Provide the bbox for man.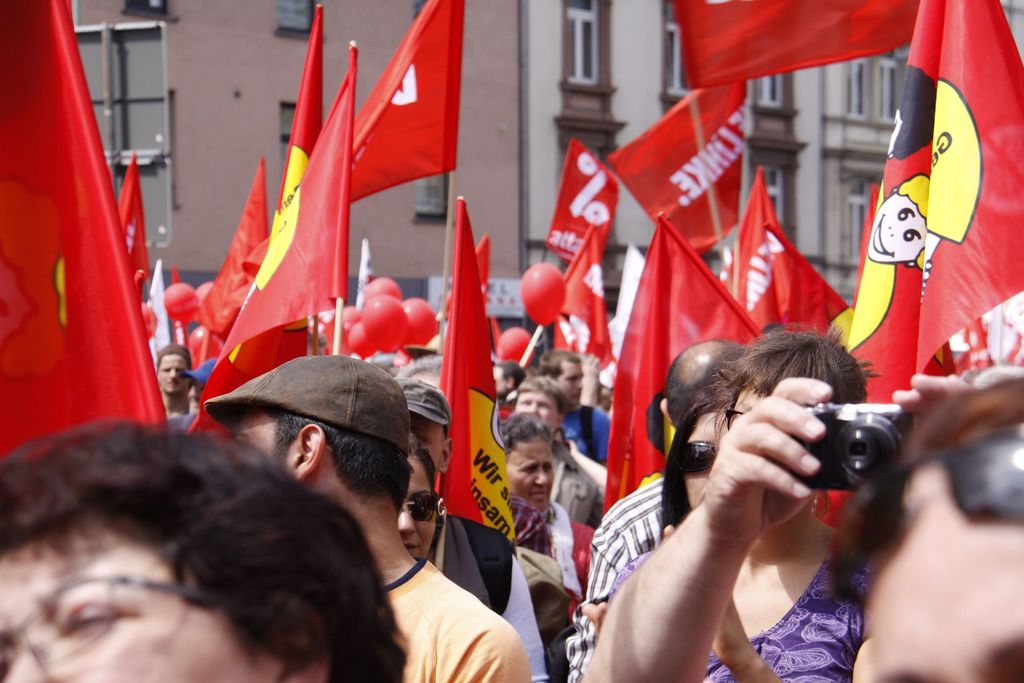
(x1=203, y1=354, x2=529, y2=682).
